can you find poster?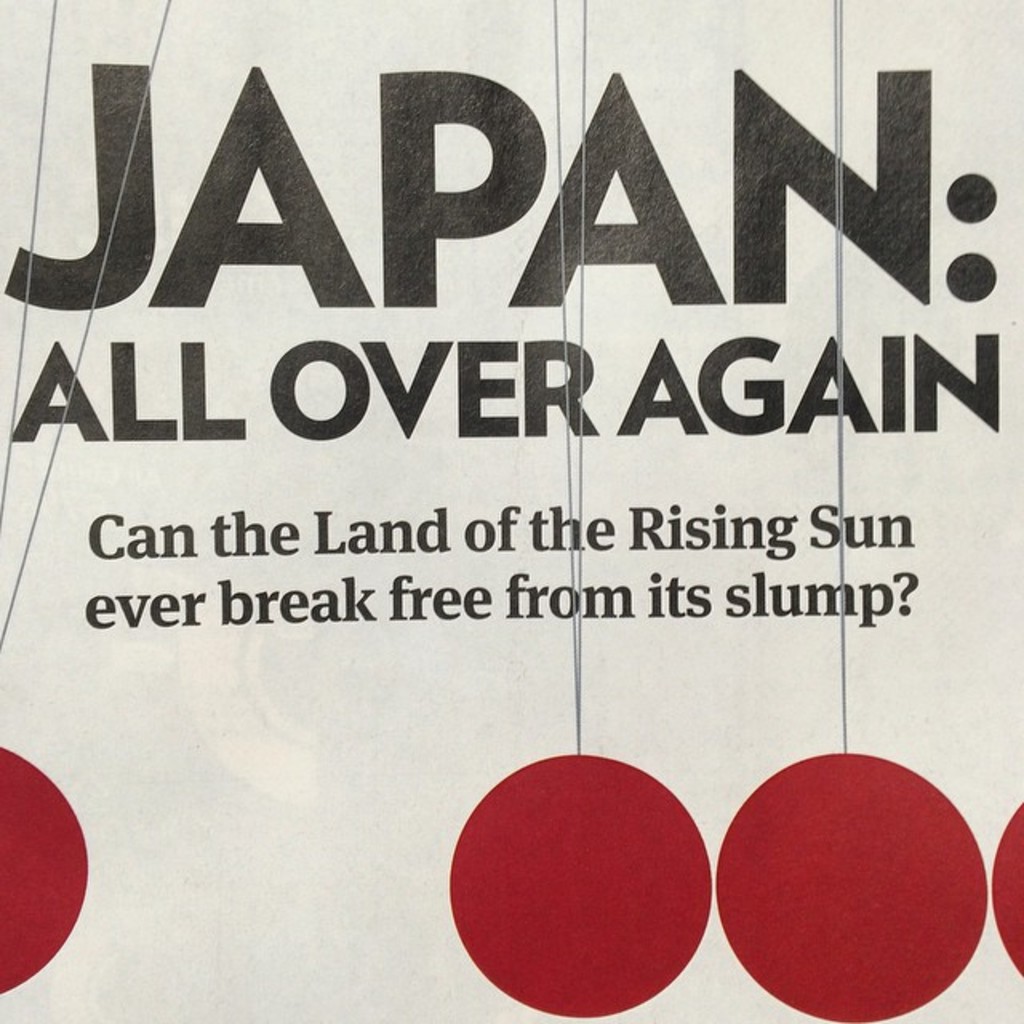
Yes, bounding box: detection(0, 0, 1022, 1022).
